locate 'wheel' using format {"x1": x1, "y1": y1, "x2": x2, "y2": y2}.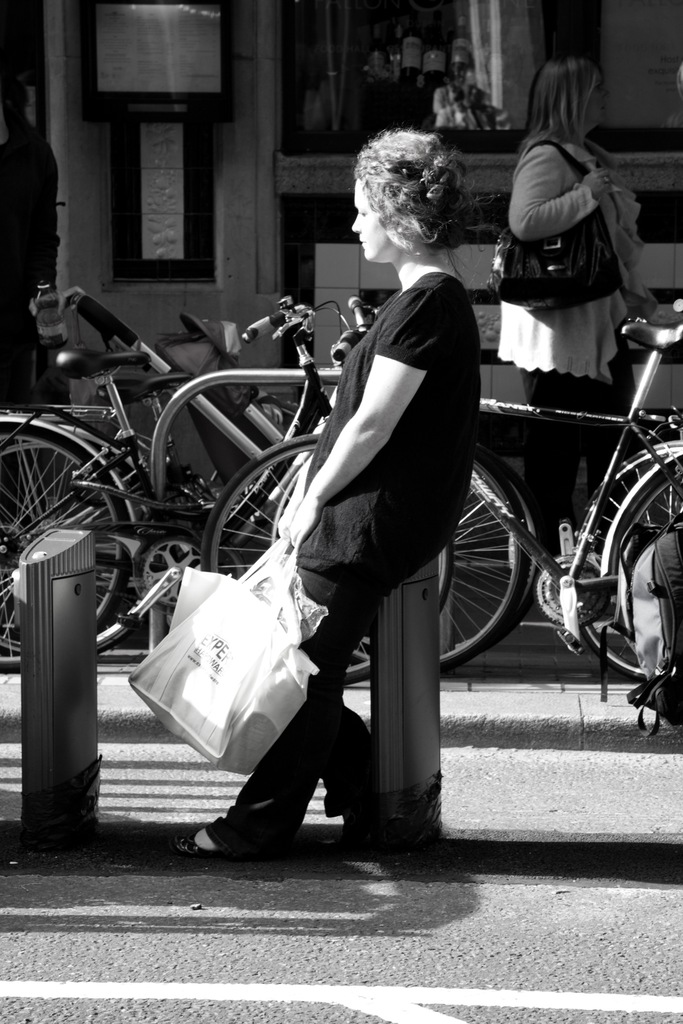
{"x1": 561, "y1": 449, "x2": 682, "y2": 679}.
